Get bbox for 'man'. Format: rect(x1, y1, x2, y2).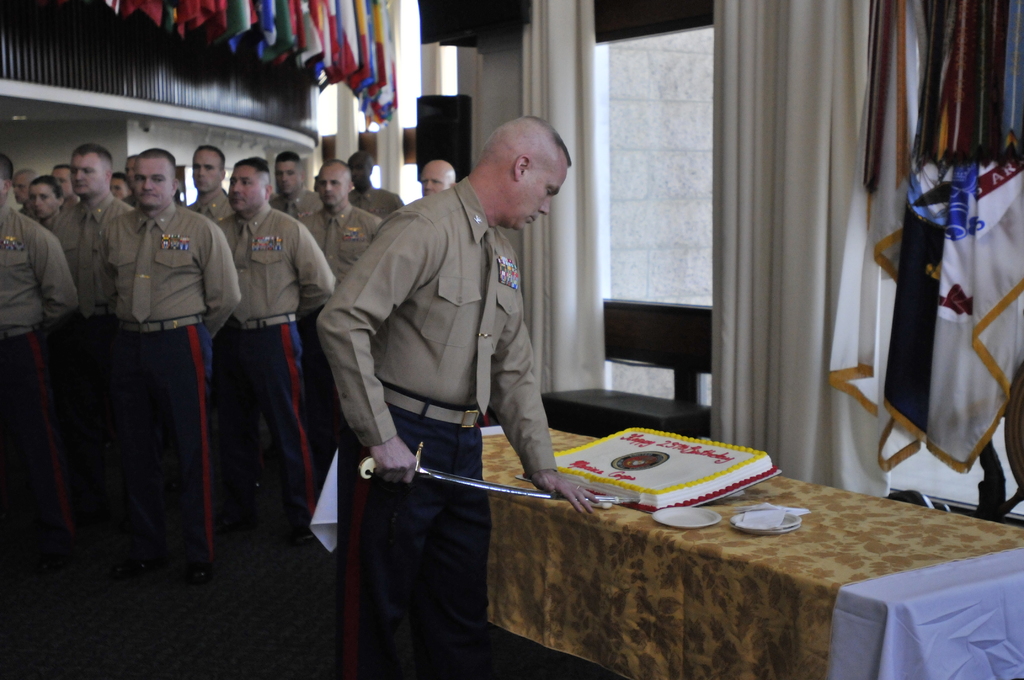
rect(326, 125, 594, 592).
